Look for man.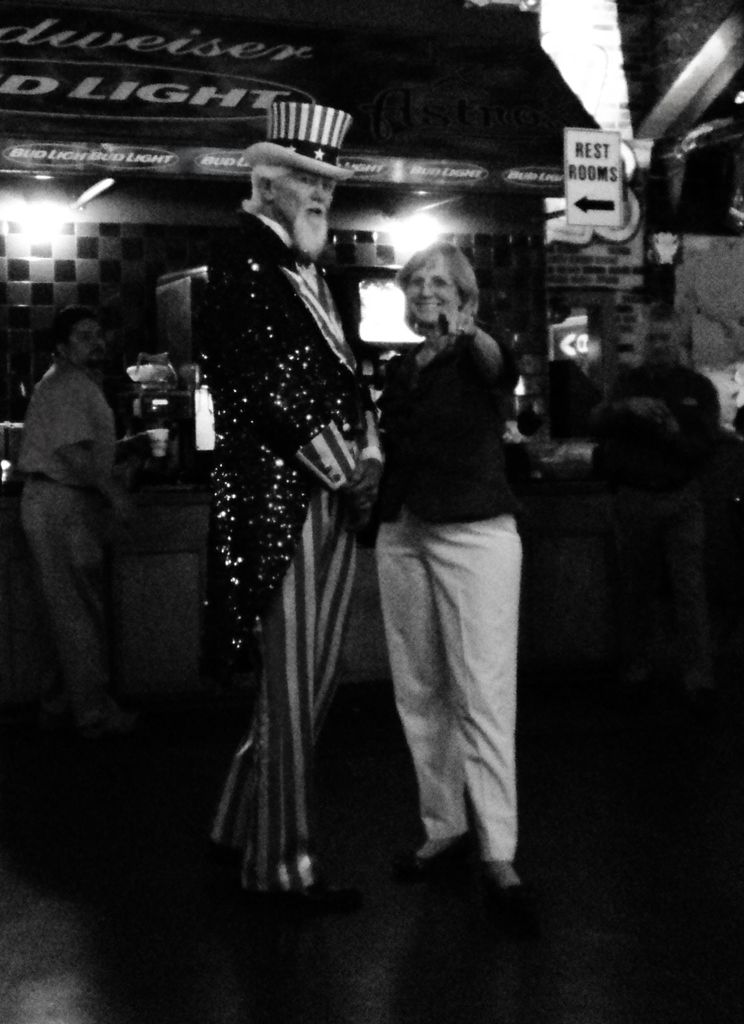
Found: 13, 303, 137, 751.
